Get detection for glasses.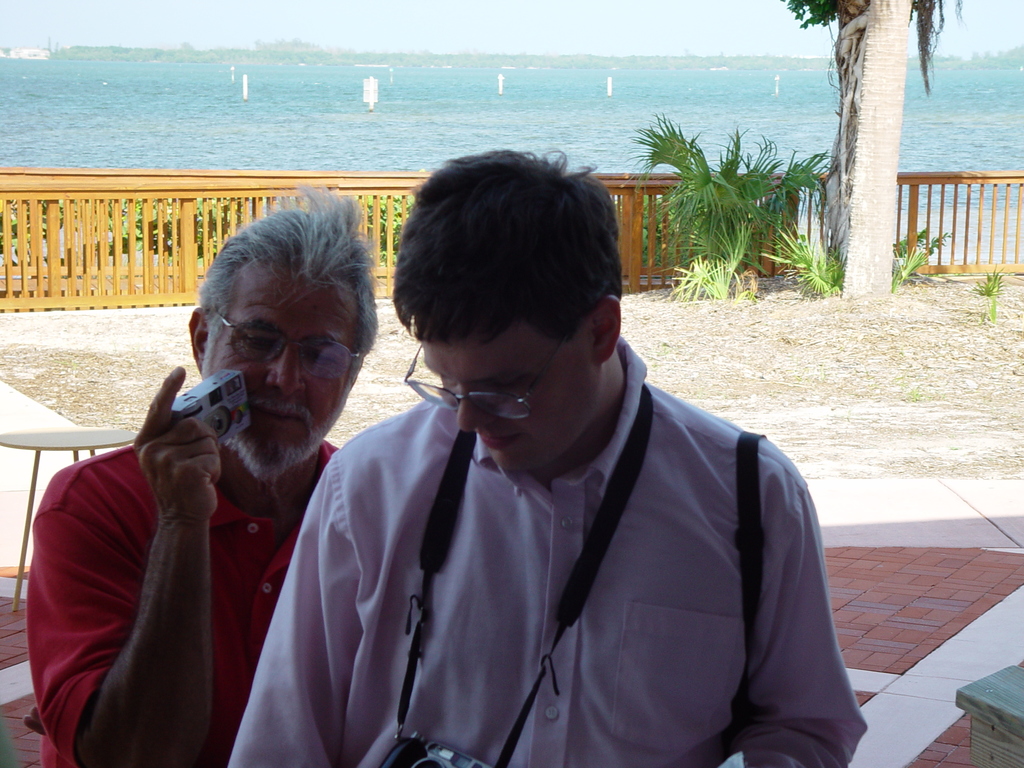
Detection: left=402, top=314, right=584, bottom=424.
